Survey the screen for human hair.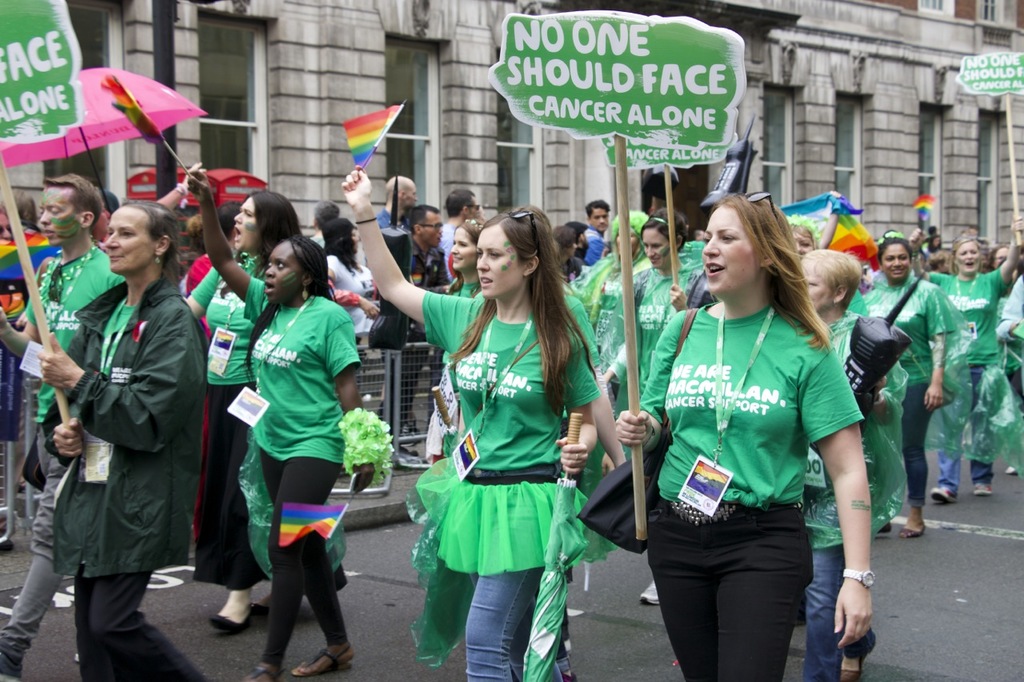
Survey found: <box>563,220,591,236</box>.
